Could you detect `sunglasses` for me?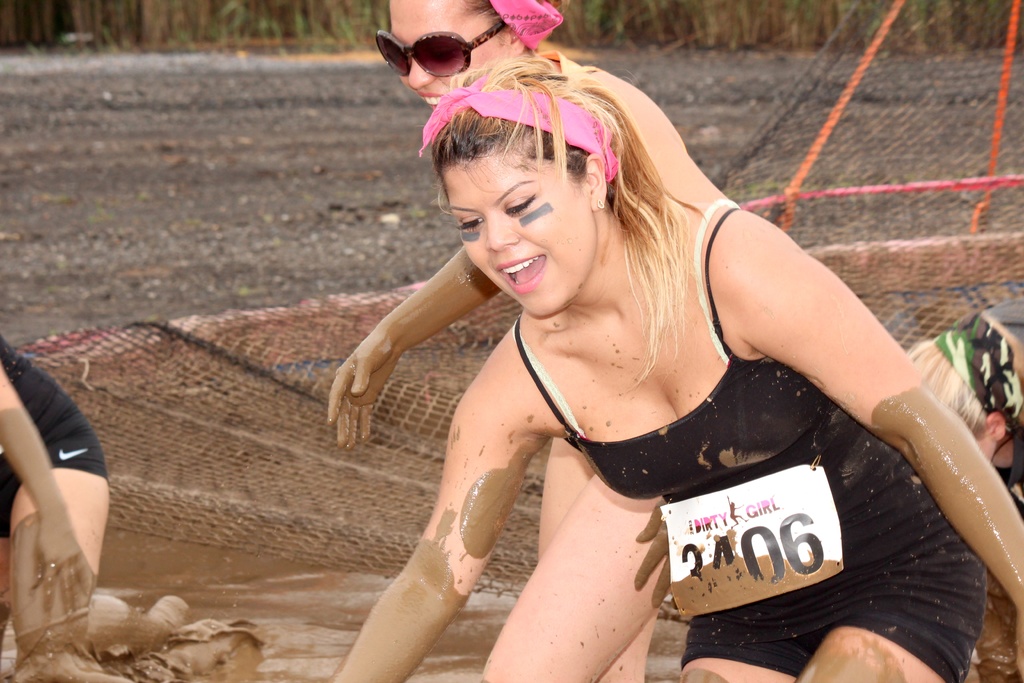
Detection result: bbox(375, 21, 506, 76).
